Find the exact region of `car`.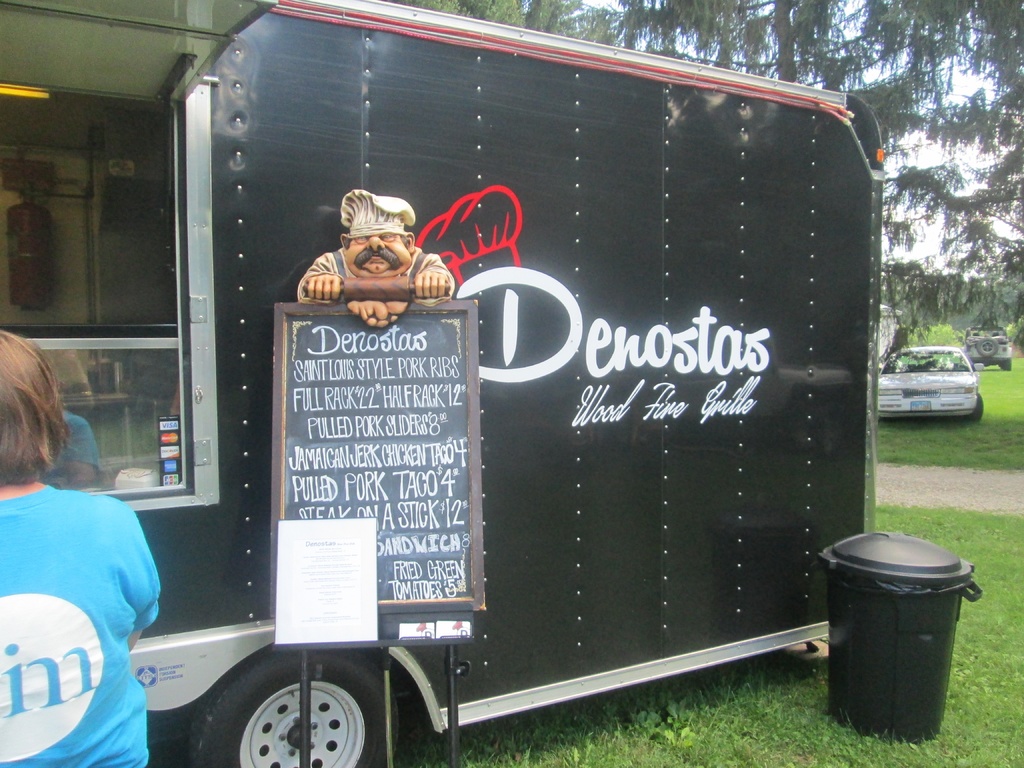
Exact region: bbox(881, 344, 995, 430).
